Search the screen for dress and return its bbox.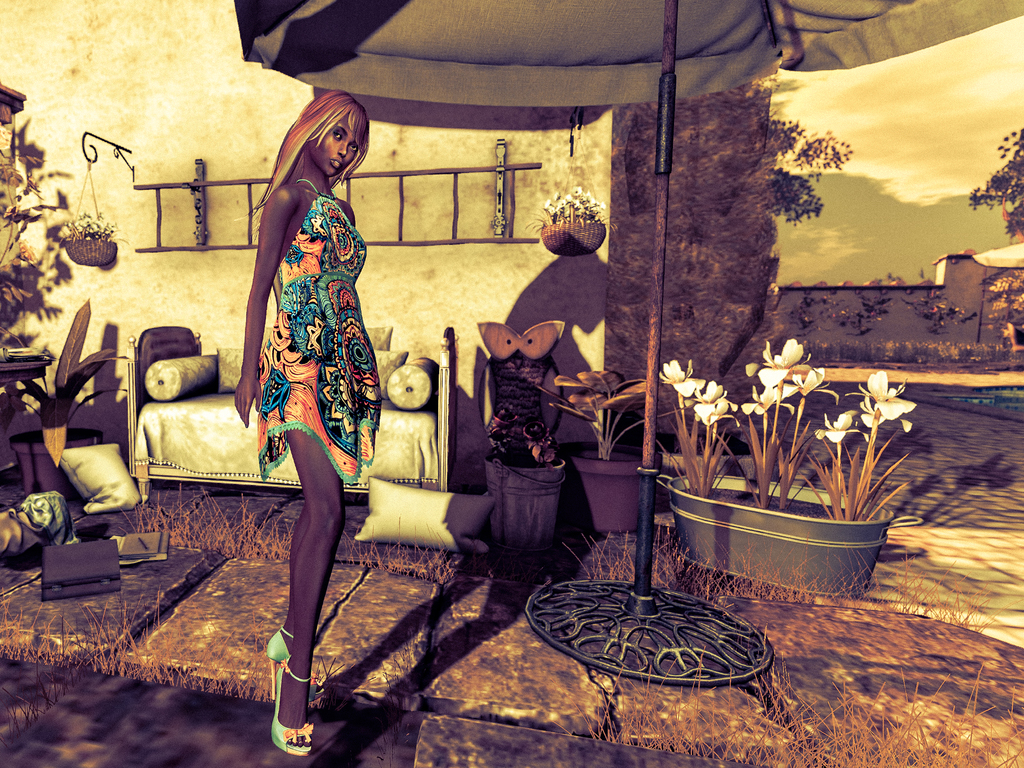
Found: (256, 179, 380, 484).
